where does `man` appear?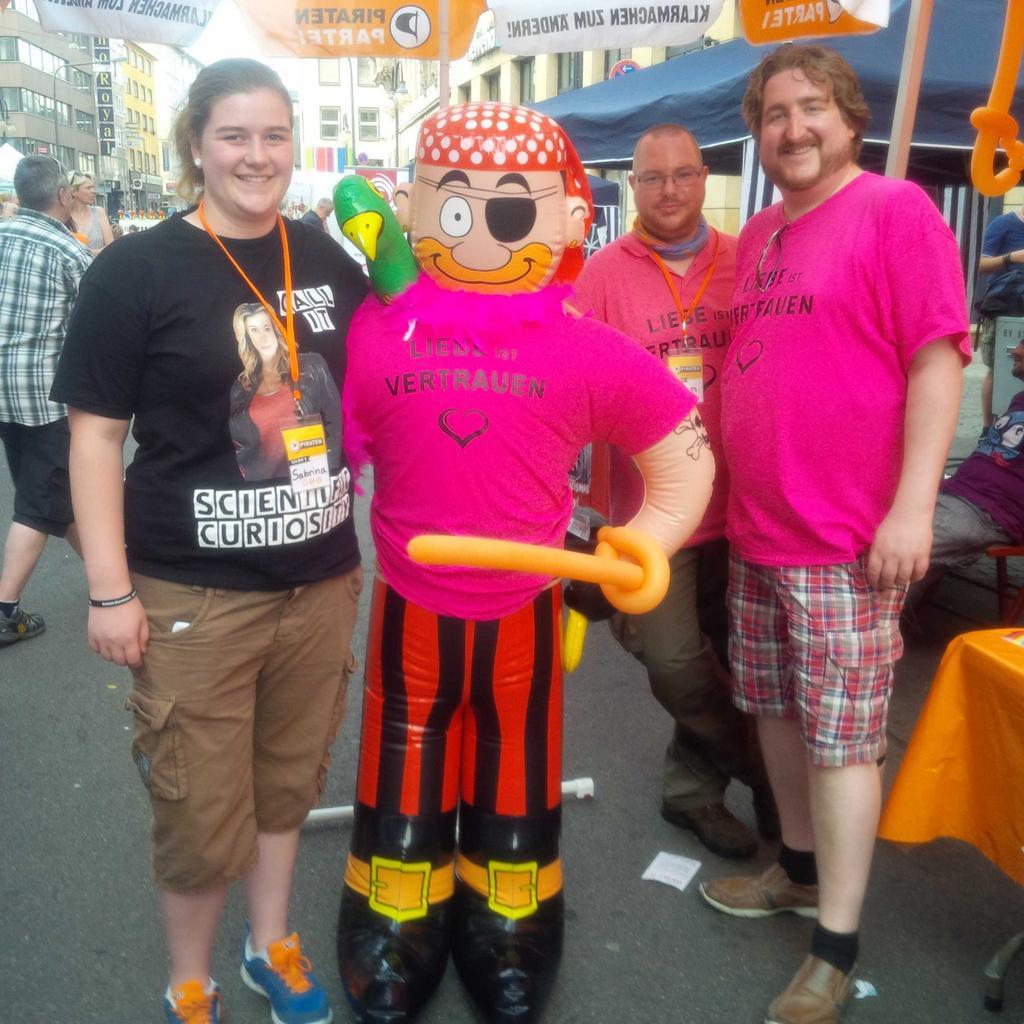
Appears at 554:118:785:860.
